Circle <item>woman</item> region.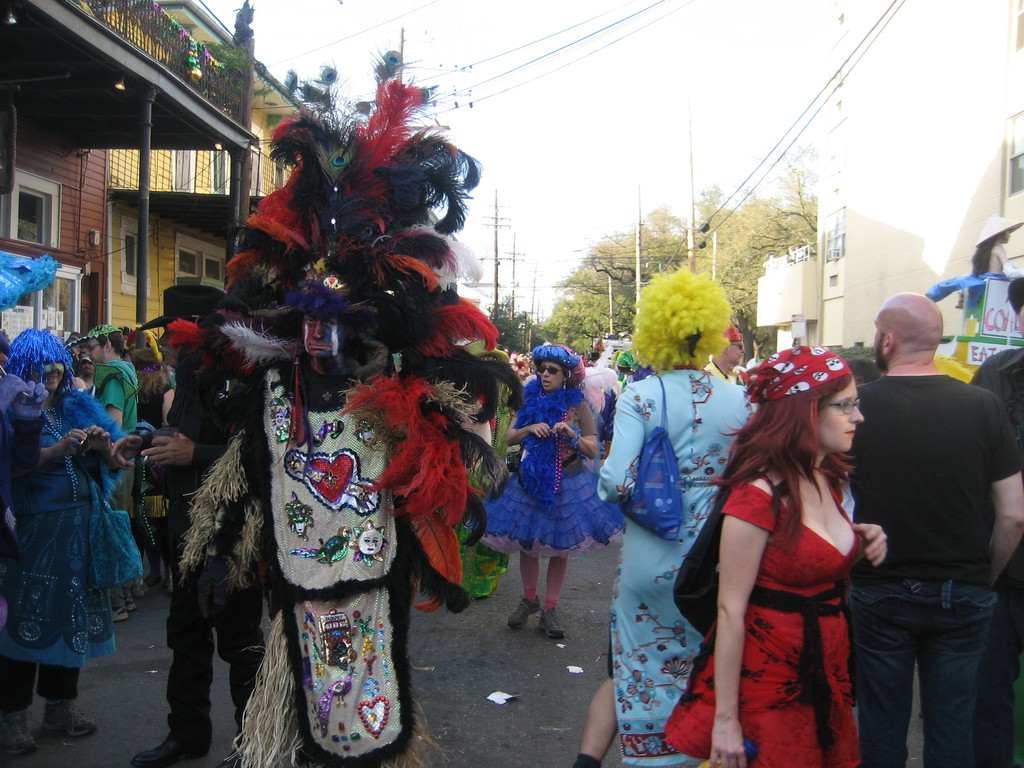
Region: left=480, top=341, right=627, bottom=640.
